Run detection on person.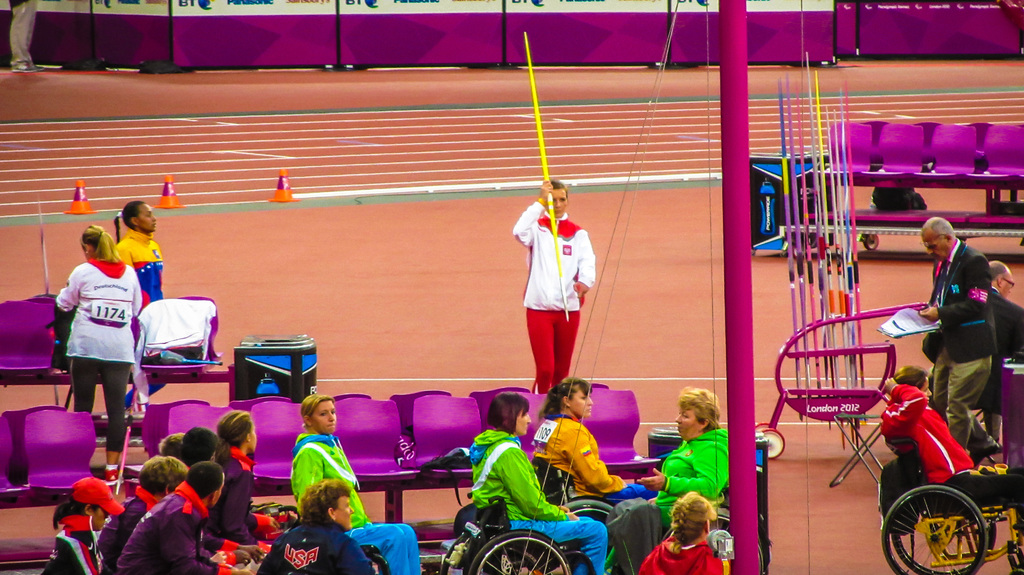
Result: select_region(910, 210, 1000, 471).
